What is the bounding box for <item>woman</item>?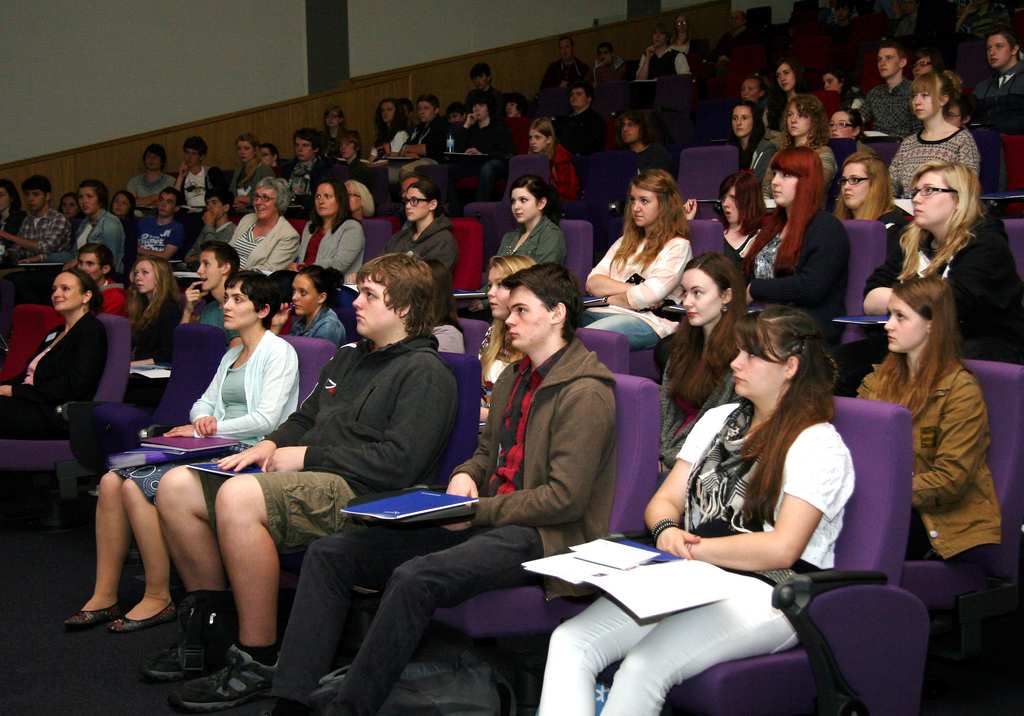
locate(885, 70, 979, 199).
